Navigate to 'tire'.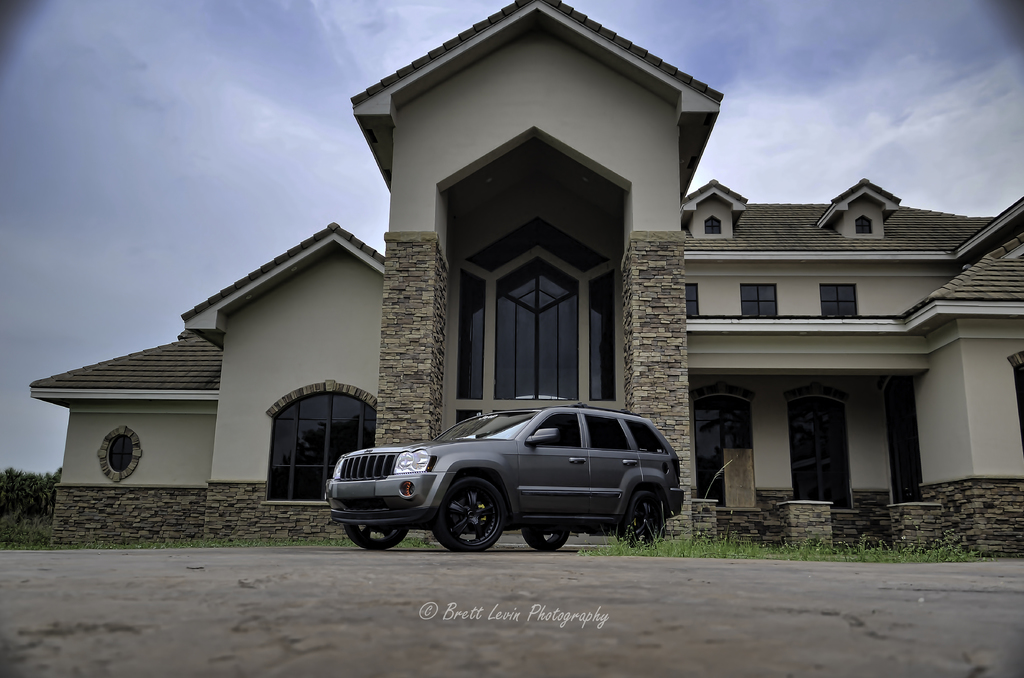
Navigation target: bbox=(619, 488, 666, 546).
